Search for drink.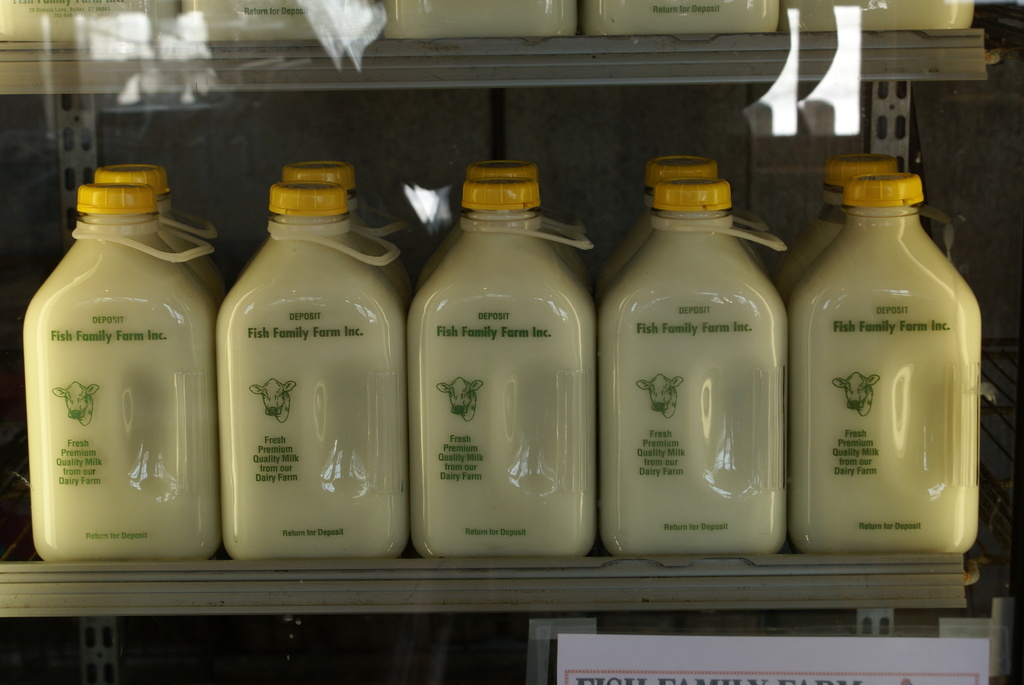
Found at crop(21, 182, 216, 565).
